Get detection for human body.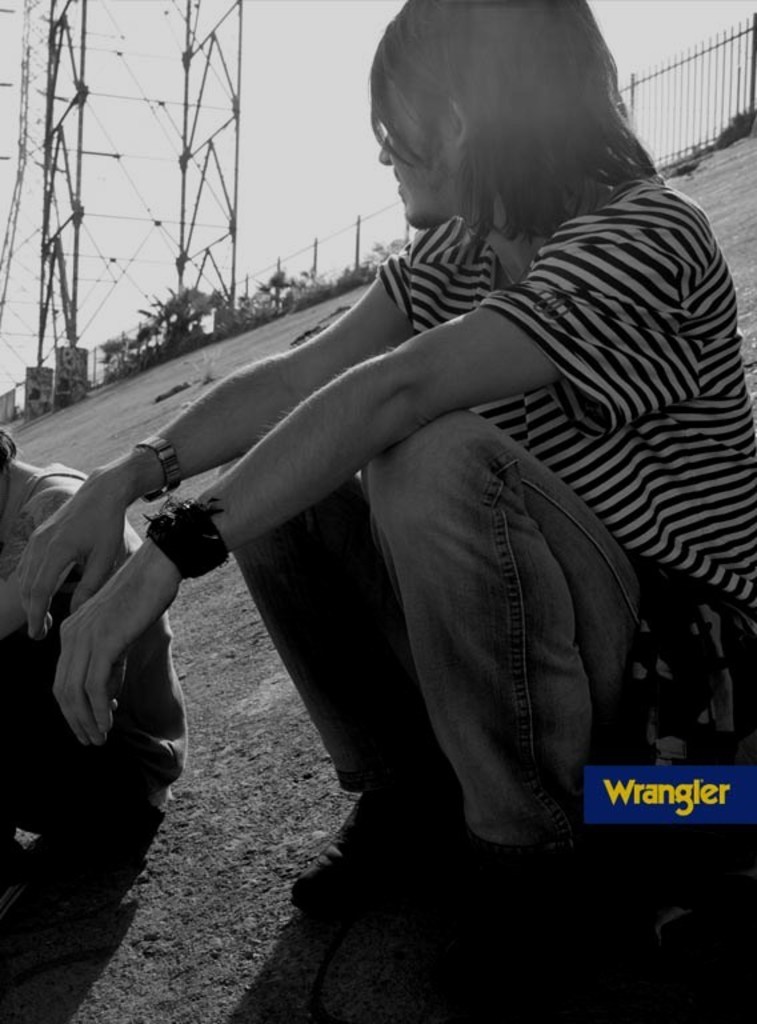
Detection: BBox(0, 424, 189, 823).
